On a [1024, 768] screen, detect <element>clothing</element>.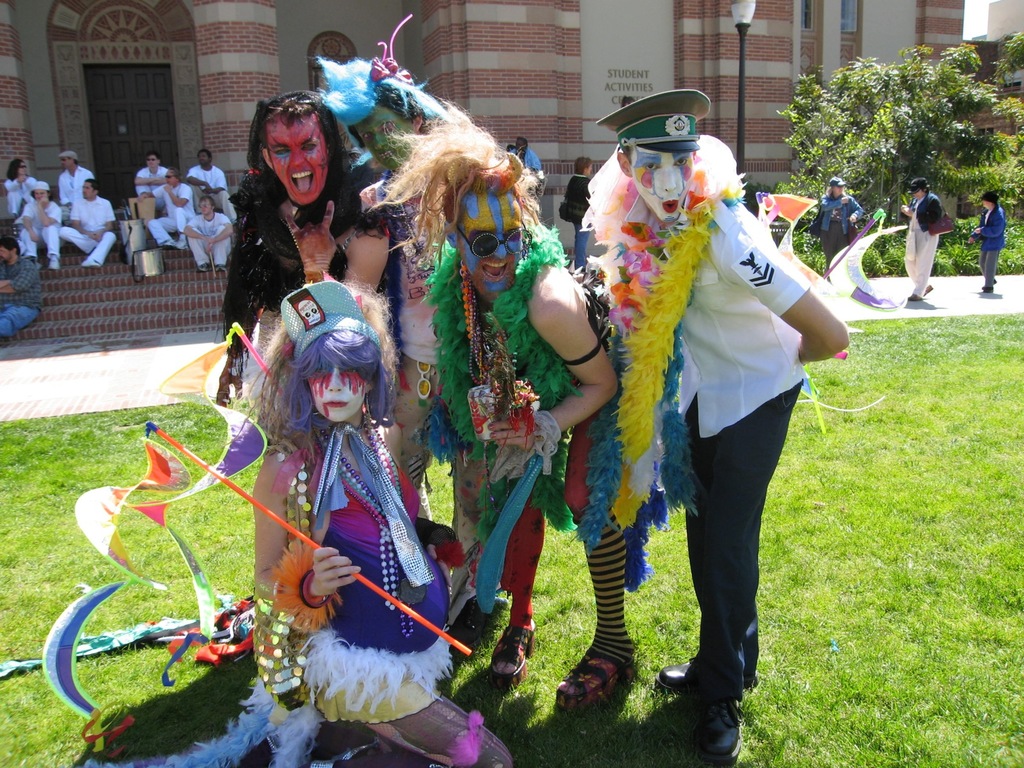
(x1=187, y1=162, x2=225, y2=196).
